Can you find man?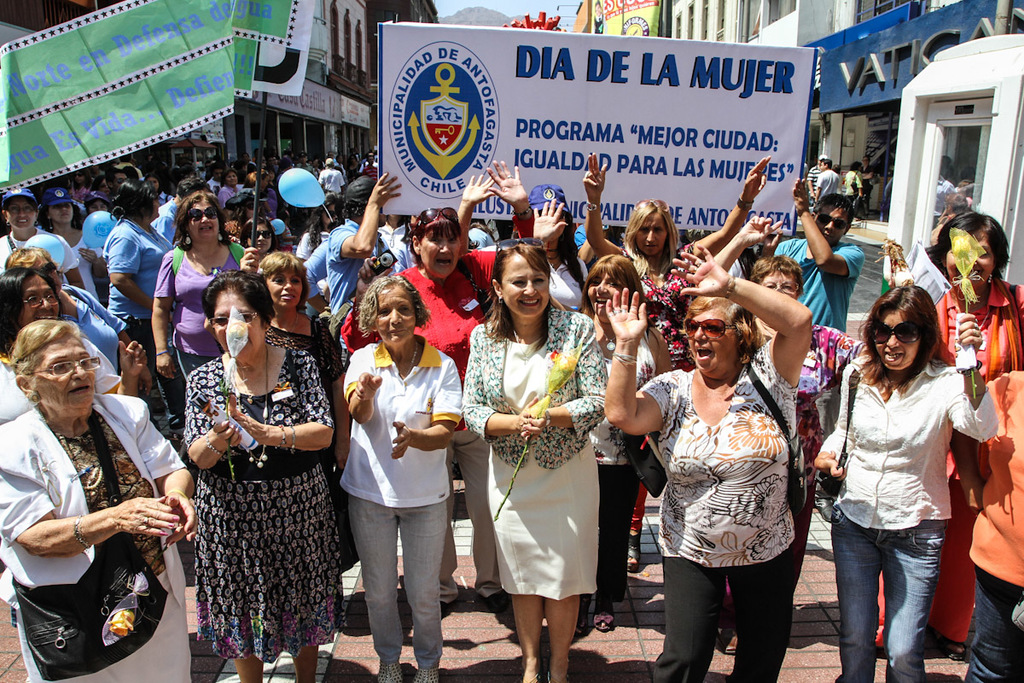
Yes, bounding box: (318, 155, 344, 196).
